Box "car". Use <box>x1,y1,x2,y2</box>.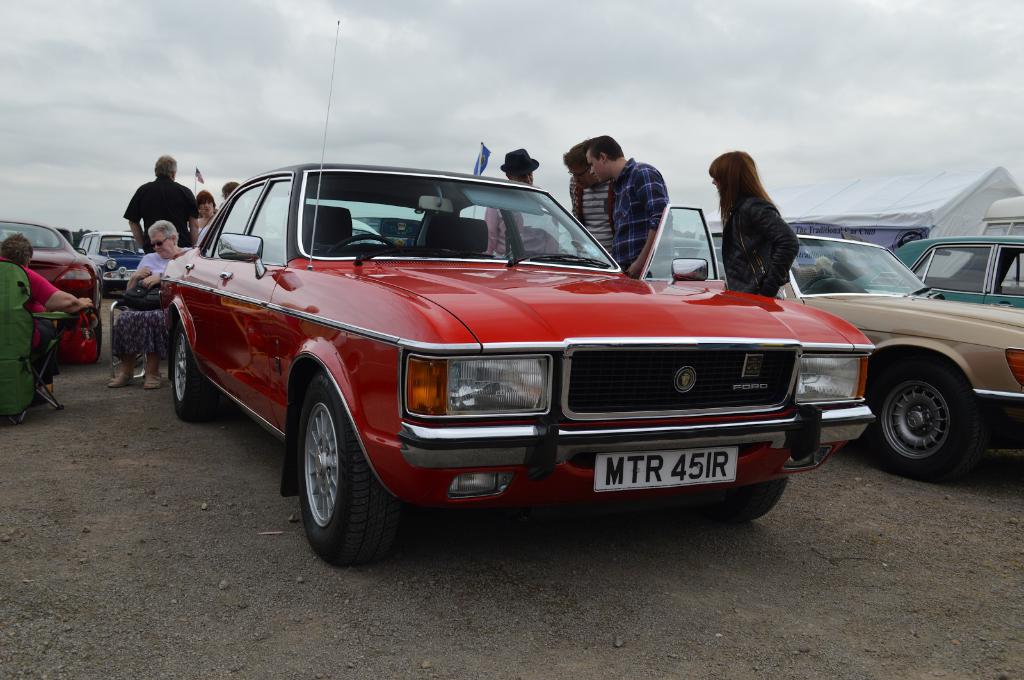
<box>76,230,142,292</box>.
